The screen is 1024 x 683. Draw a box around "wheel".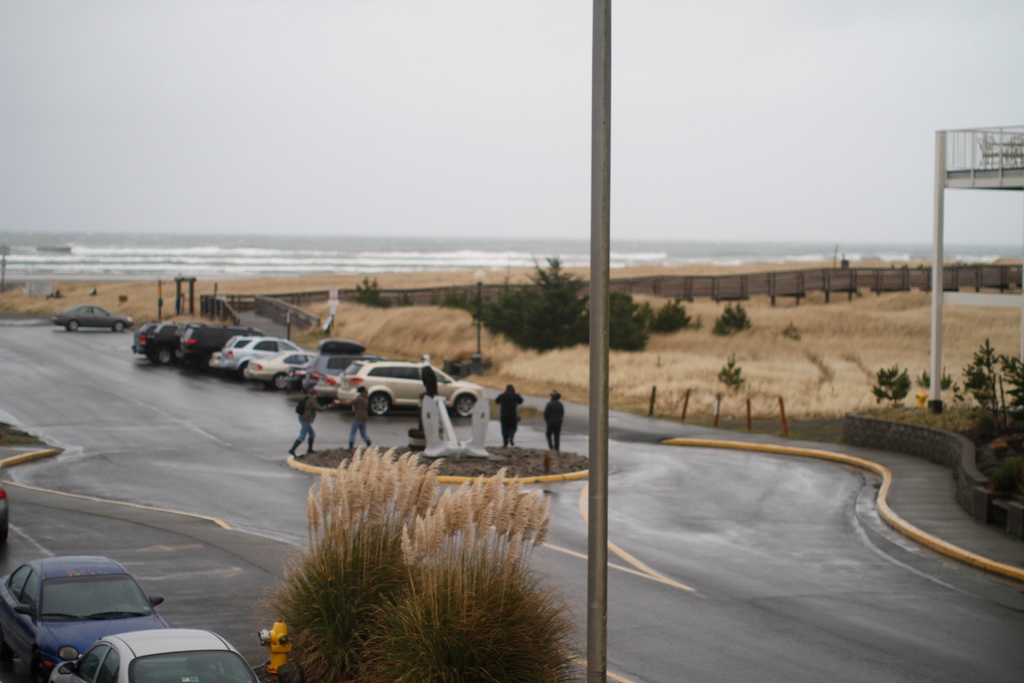
{"left": 152, "top": 341, "right": 174, "bottom": 362}.
